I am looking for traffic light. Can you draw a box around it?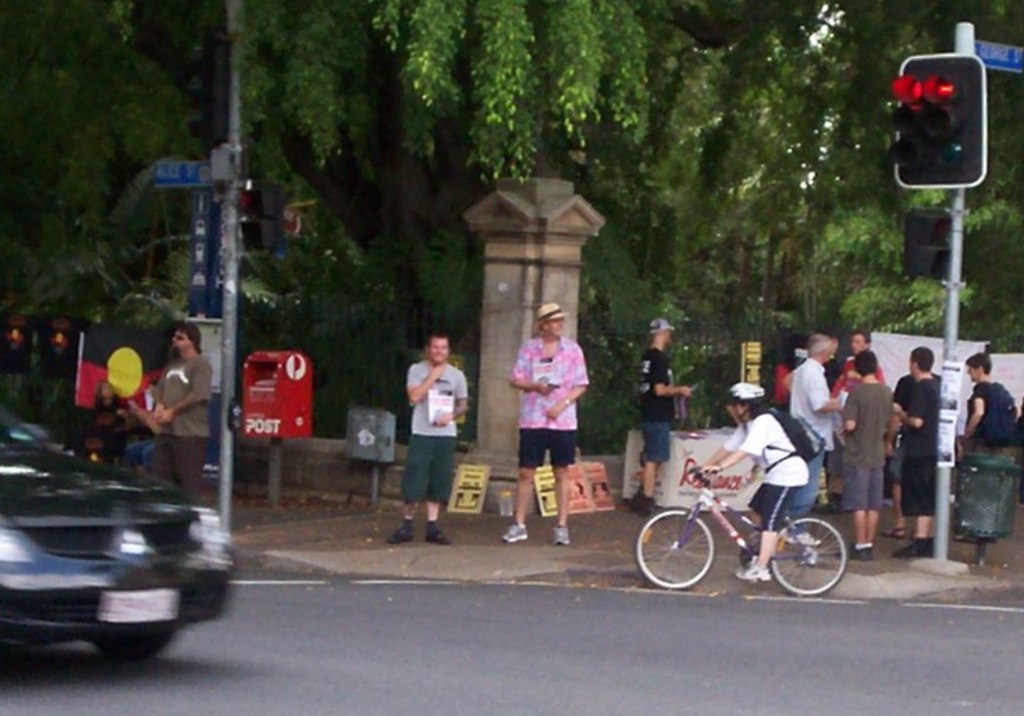
Sure, the bounding box is x1=236, y1=183, x2=286, y2=257.
